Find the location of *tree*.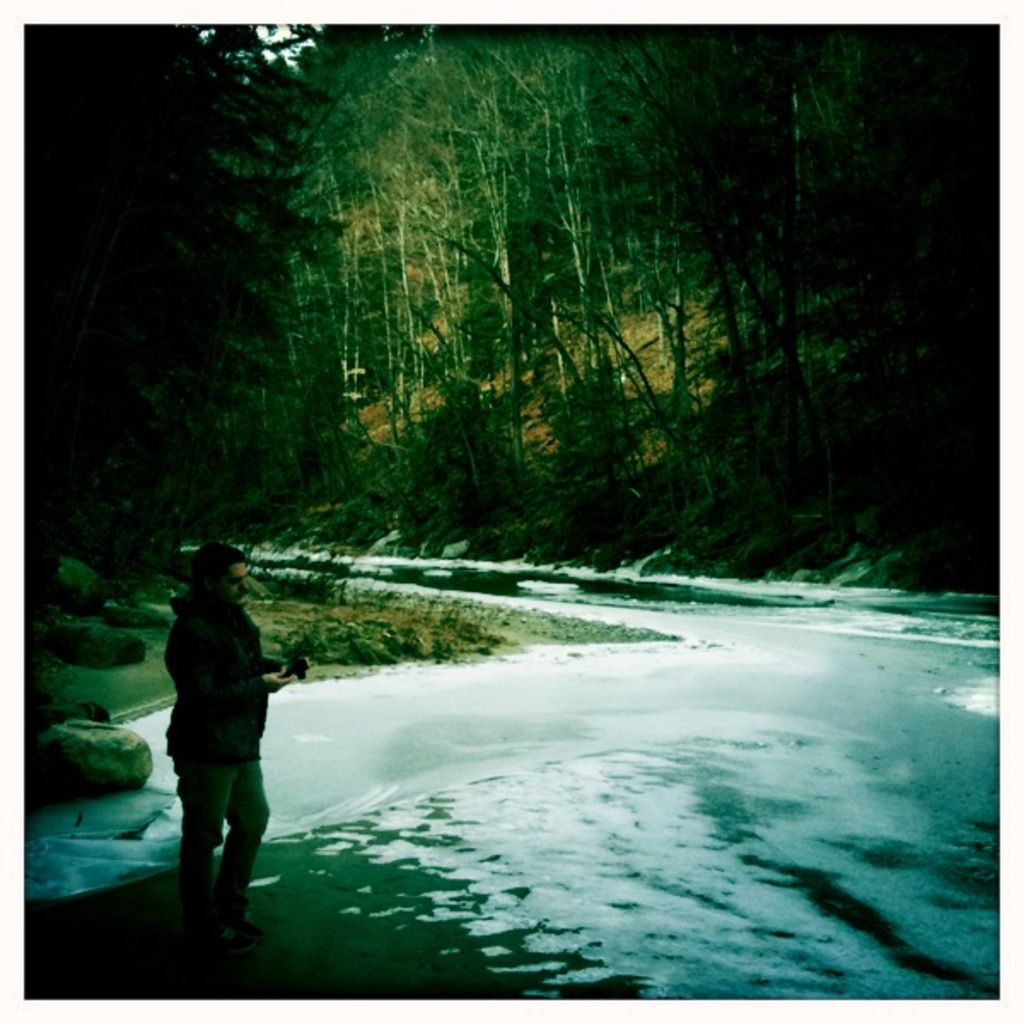
Location: x1=224, y1=20, x2=689, y2=522.
